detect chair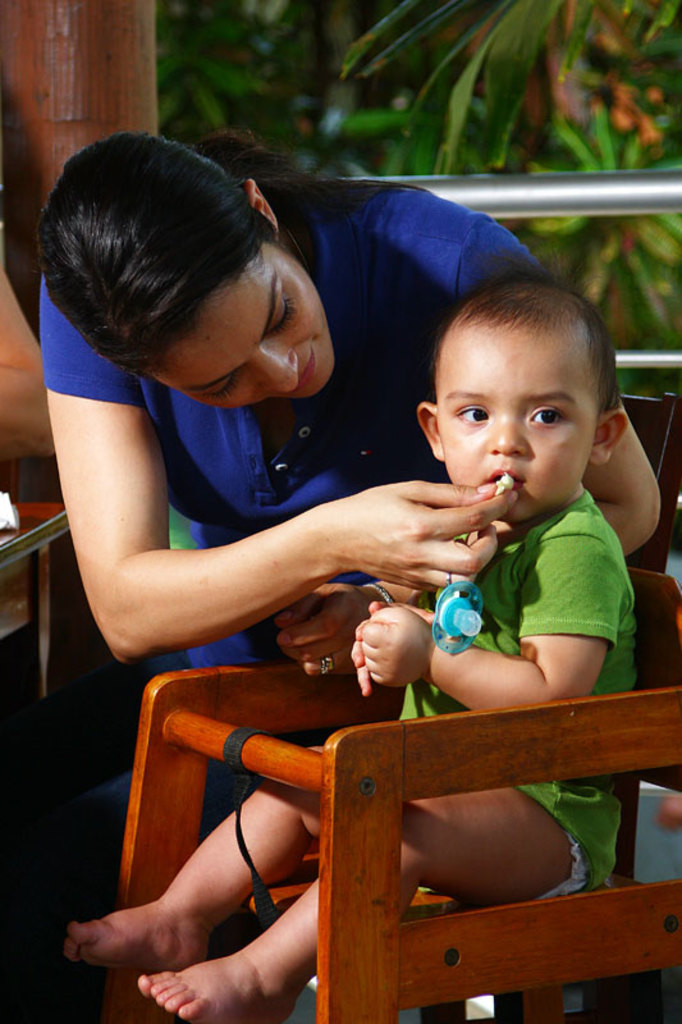
Rect(146, 666, 679, 1000)
